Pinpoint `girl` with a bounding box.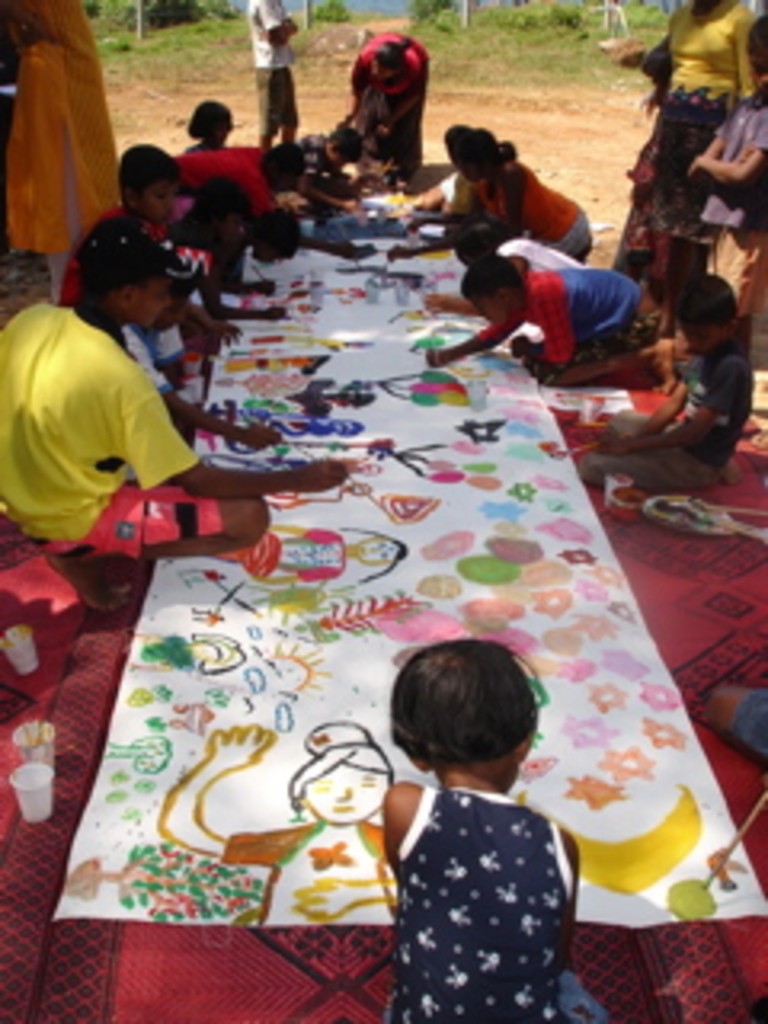
{"left": 179, "top": 96, "right": 230, "bottom": 150}.
